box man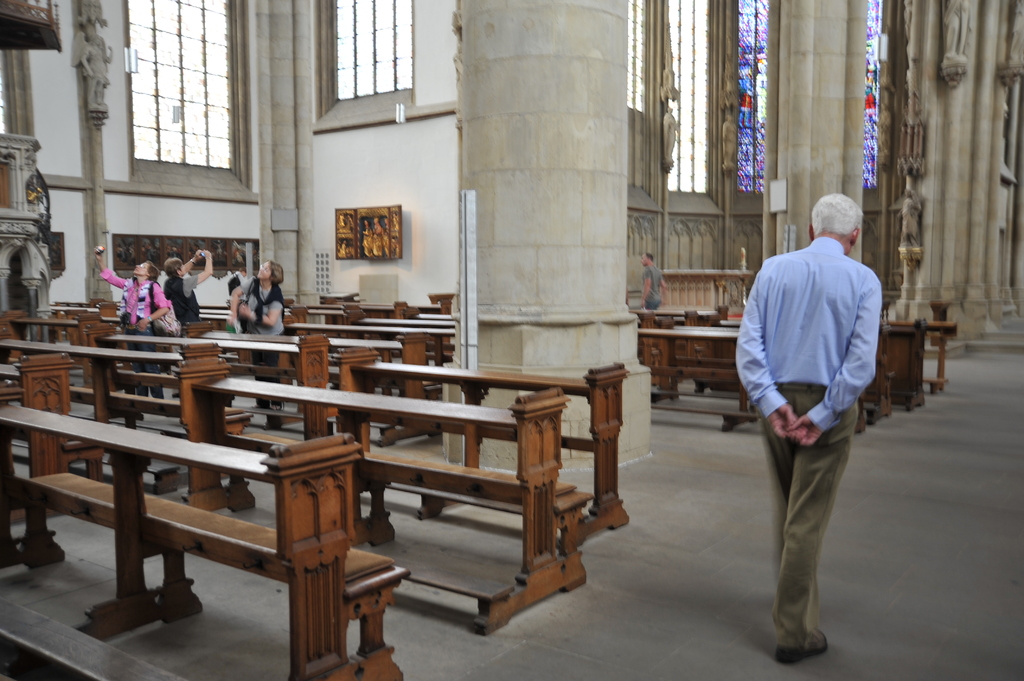
bbox=[636, 251, 672, 315]
